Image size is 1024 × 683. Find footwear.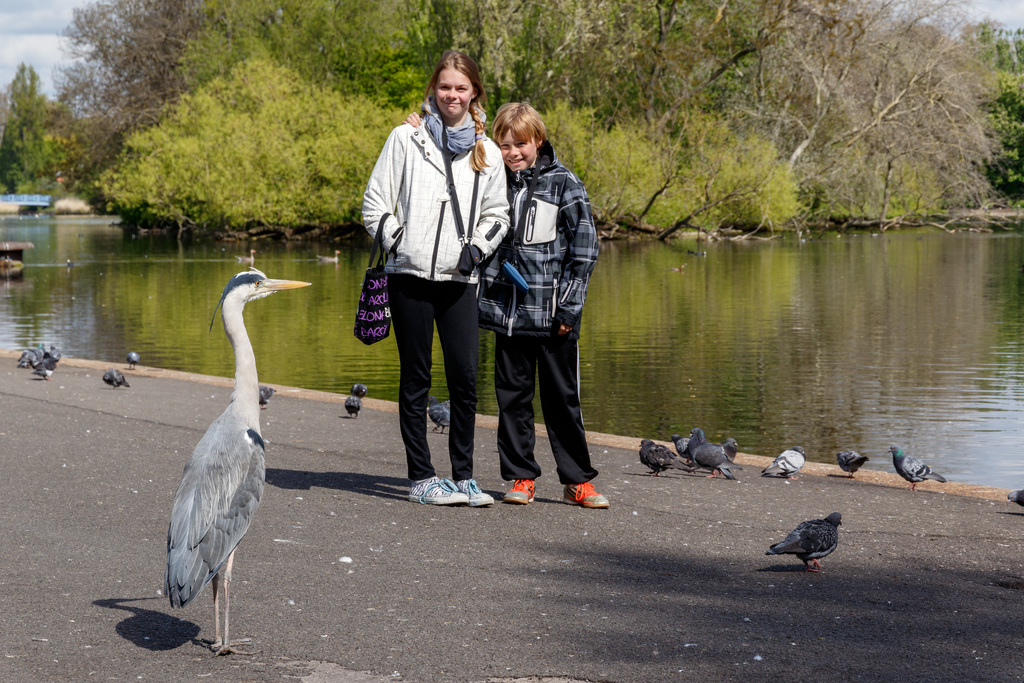
region(454, 478, 495, 507).
